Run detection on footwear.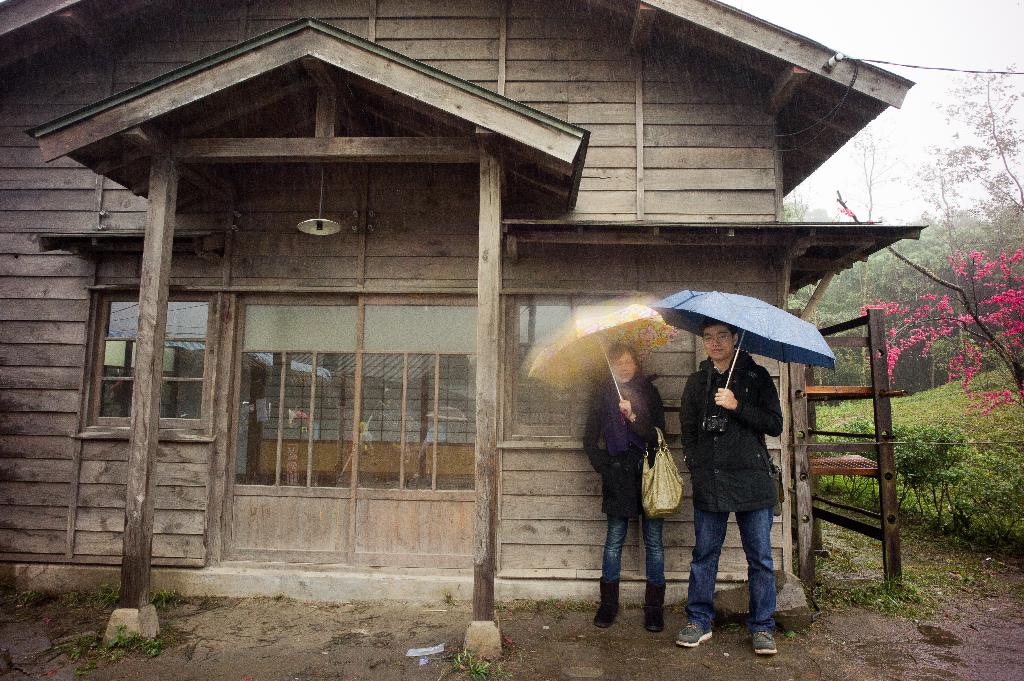
Result: detection(642, 579, 668, 632).
